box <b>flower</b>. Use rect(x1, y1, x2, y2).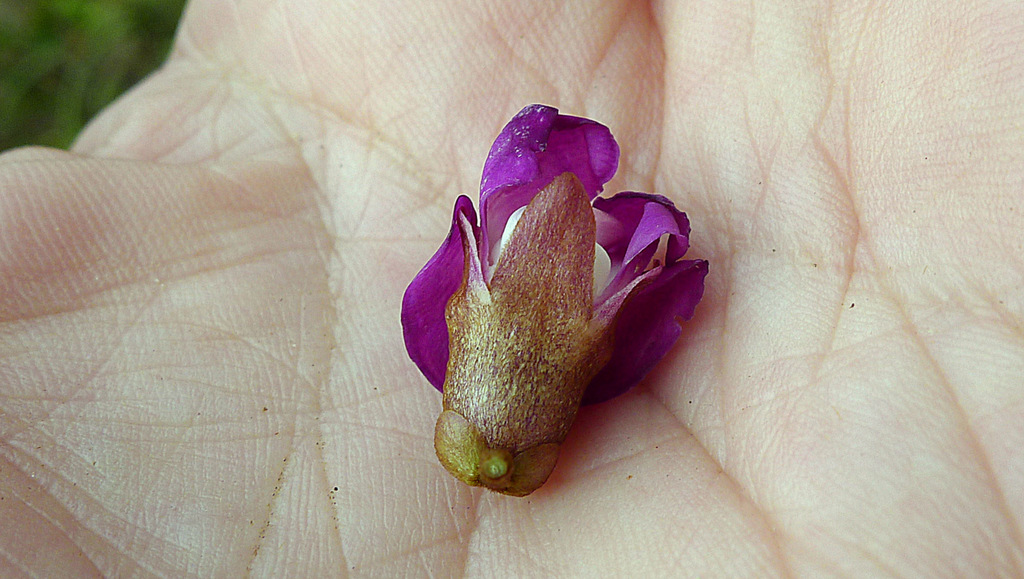
rect(221, 88, 741, 527).
